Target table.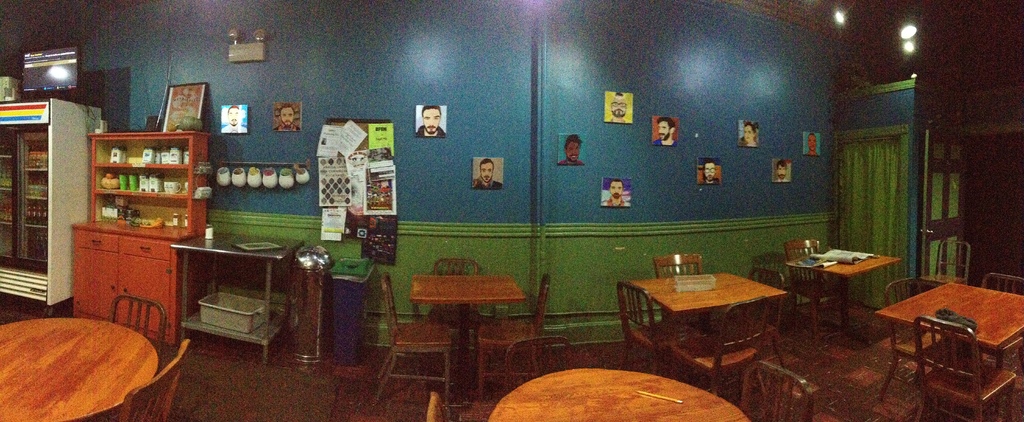
Target region: [left=490, top=367, right=748, bottom=421].
